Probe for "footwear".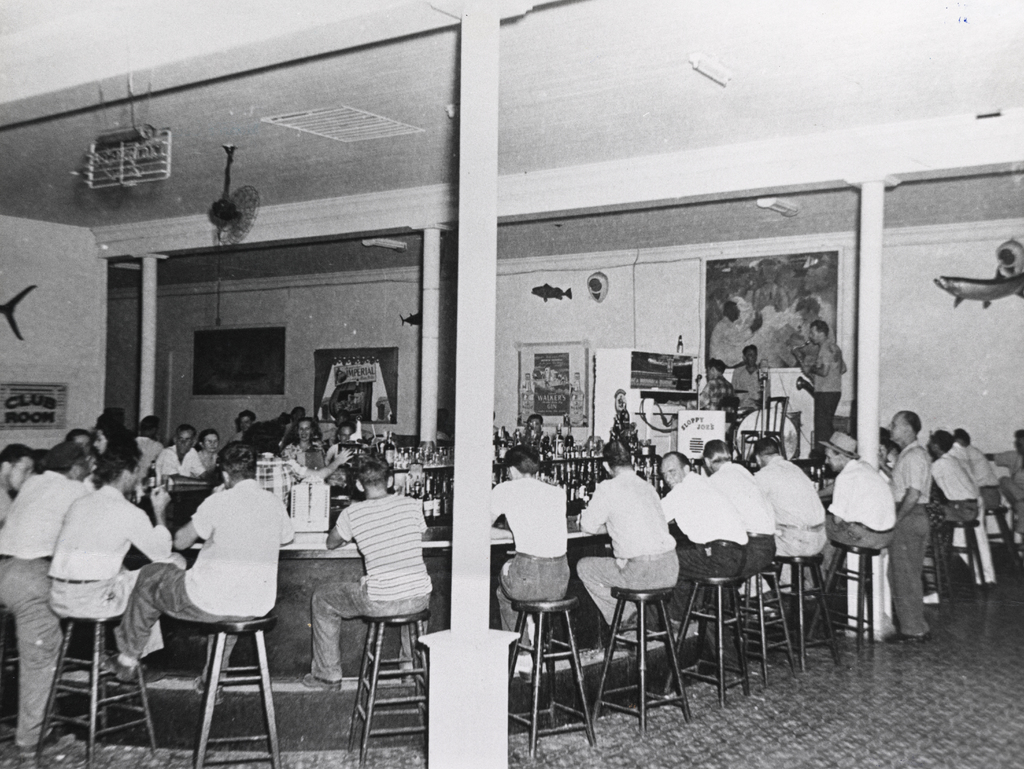
Probe result: <box>301,674,342,692</box>.
